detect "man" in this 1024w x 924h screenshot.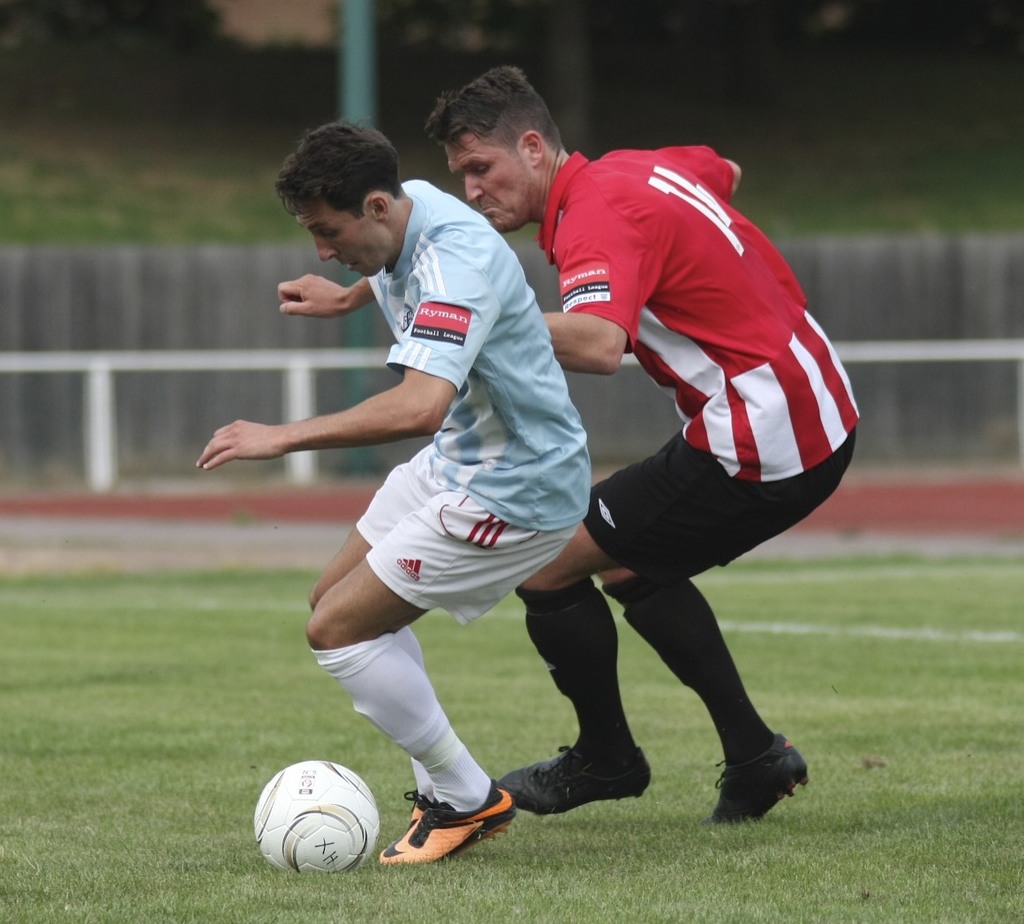
Detection: <region>417, 65, 863, 826</region>.
